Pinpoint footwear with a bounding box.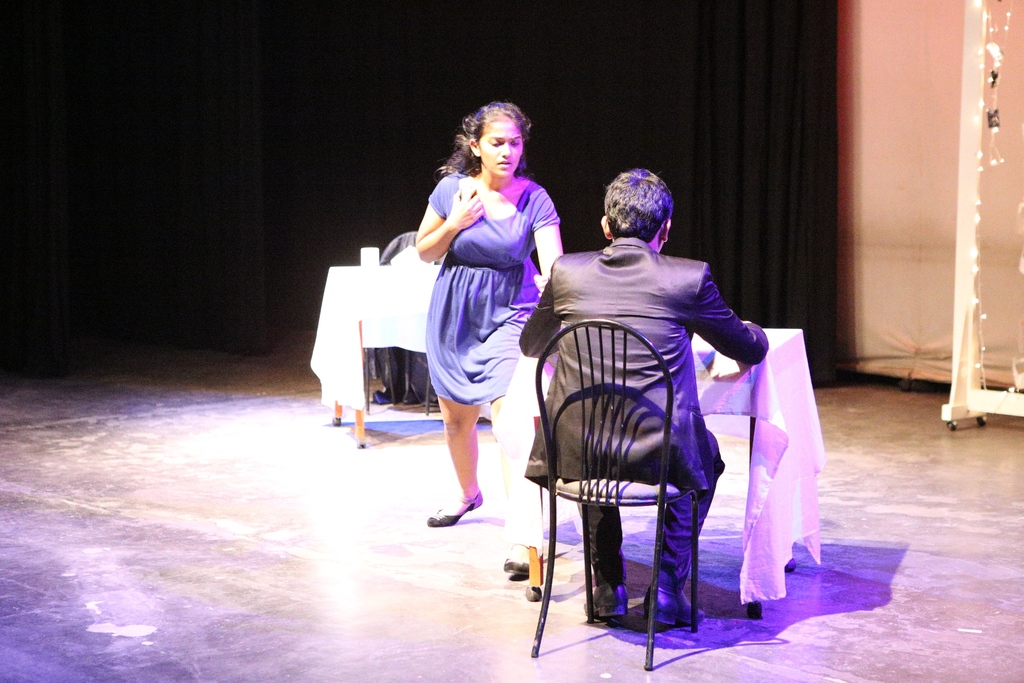
{"left": 427, "top": 488, "right": 484, "bottom": 525}.
